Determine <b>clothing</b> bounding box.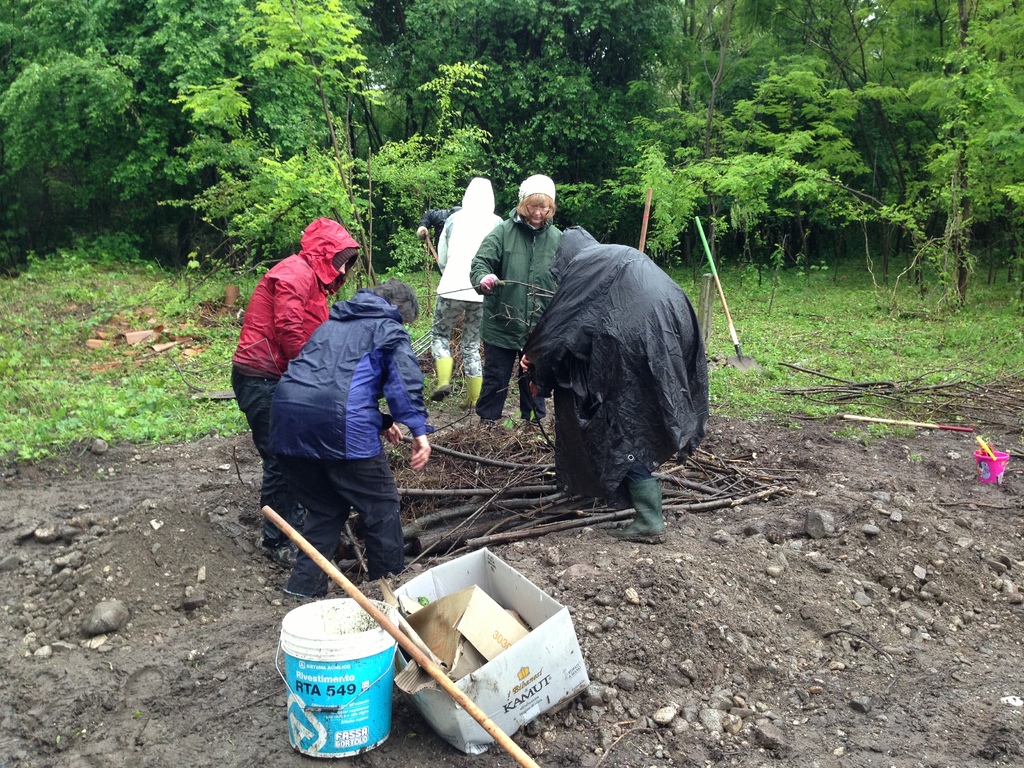
Determined: (left=440, top=177, right=510, bottom=361).
